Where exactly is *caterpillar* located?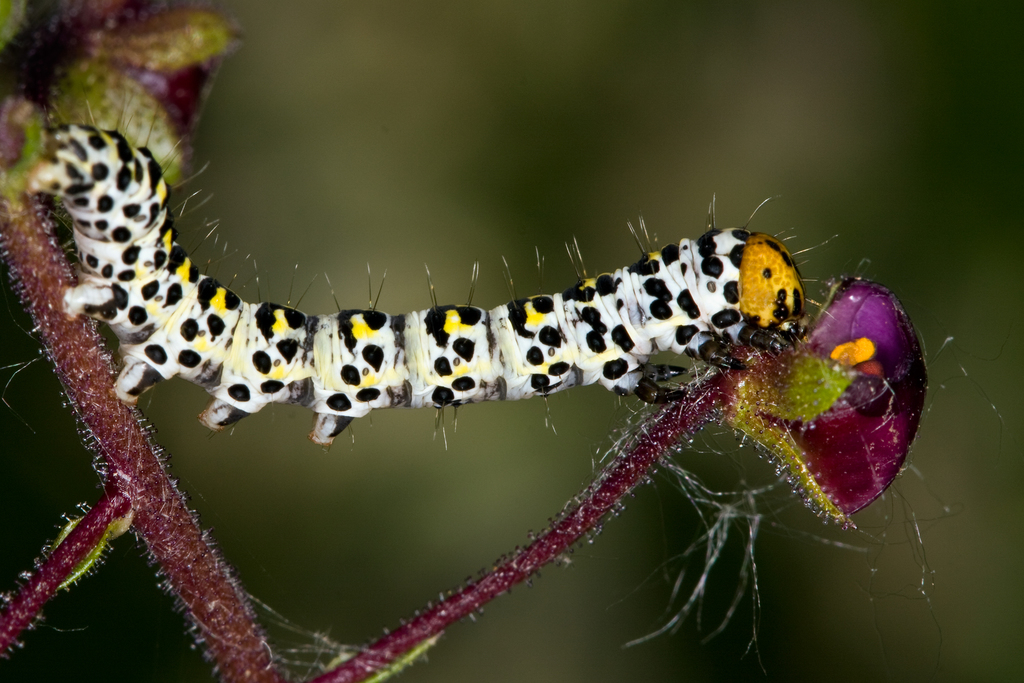
Its bounding box is region(0, 83, 844, 448).
